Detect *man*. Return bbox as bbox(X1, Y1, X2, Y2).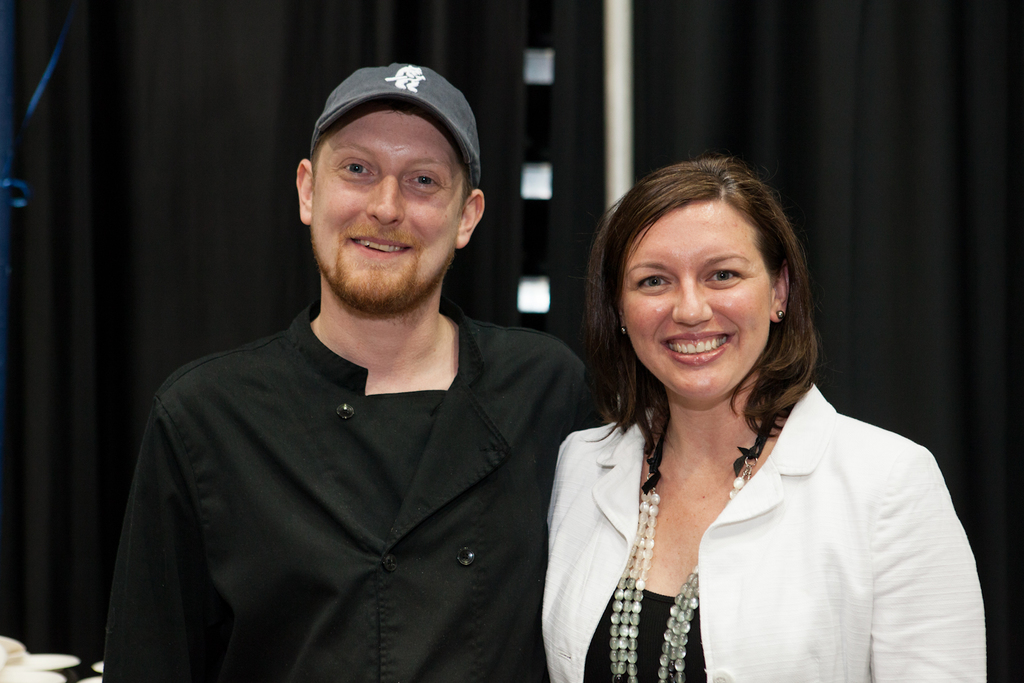
bbox(102, 61, 605, 682).
